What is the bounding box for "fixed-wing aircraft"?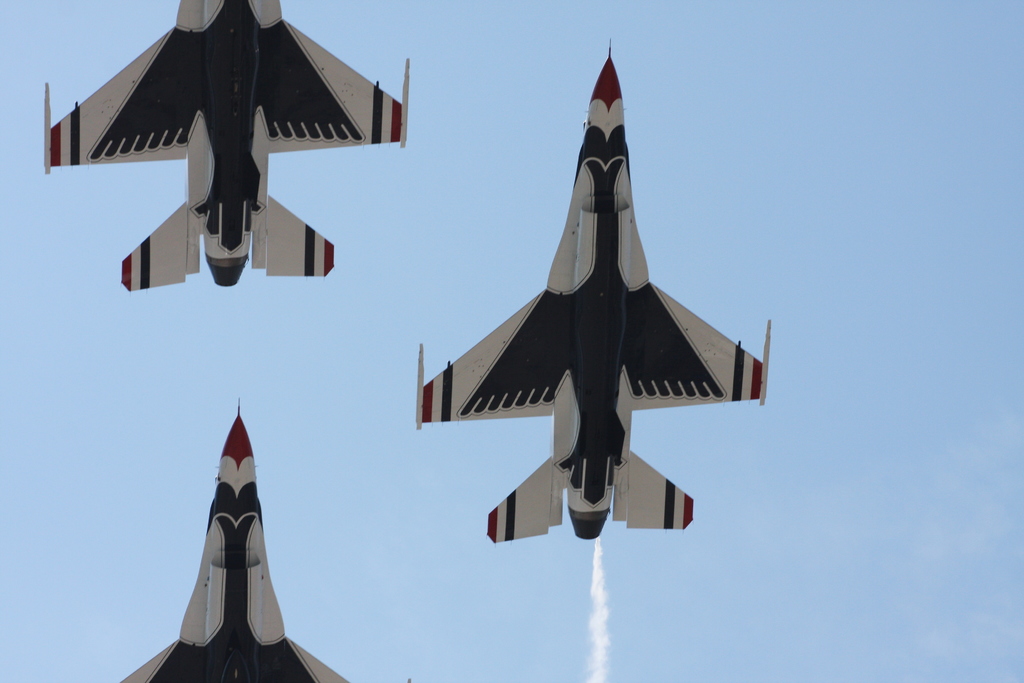
(42, 0, 412, 299).
